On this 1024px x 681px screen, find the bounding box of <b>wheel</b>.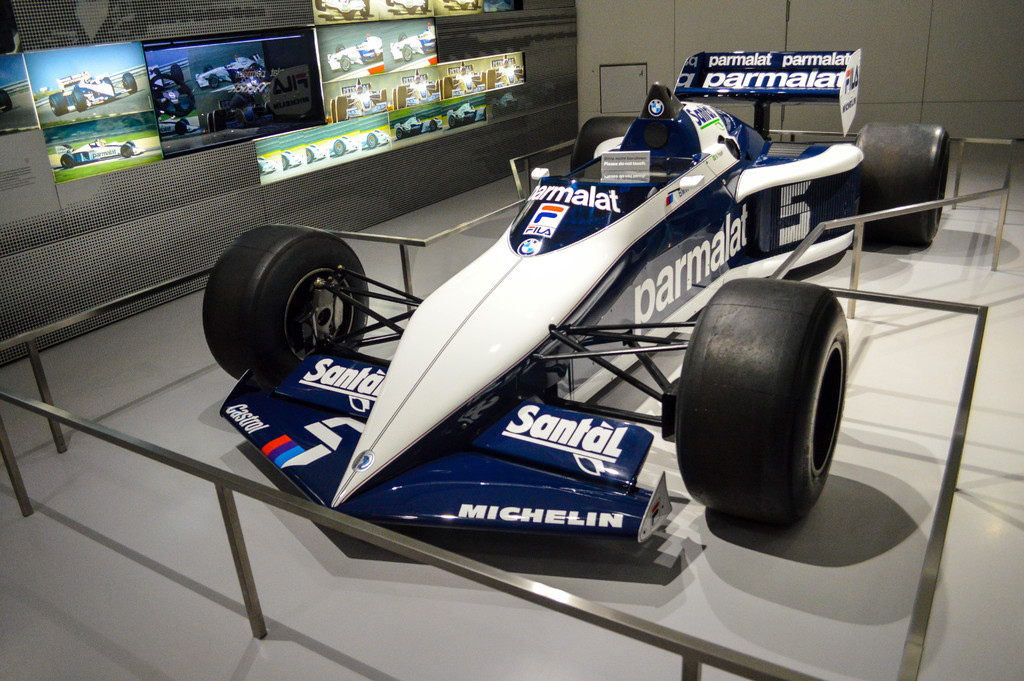
Bounding box: locate(674, 276, 849, 516).
